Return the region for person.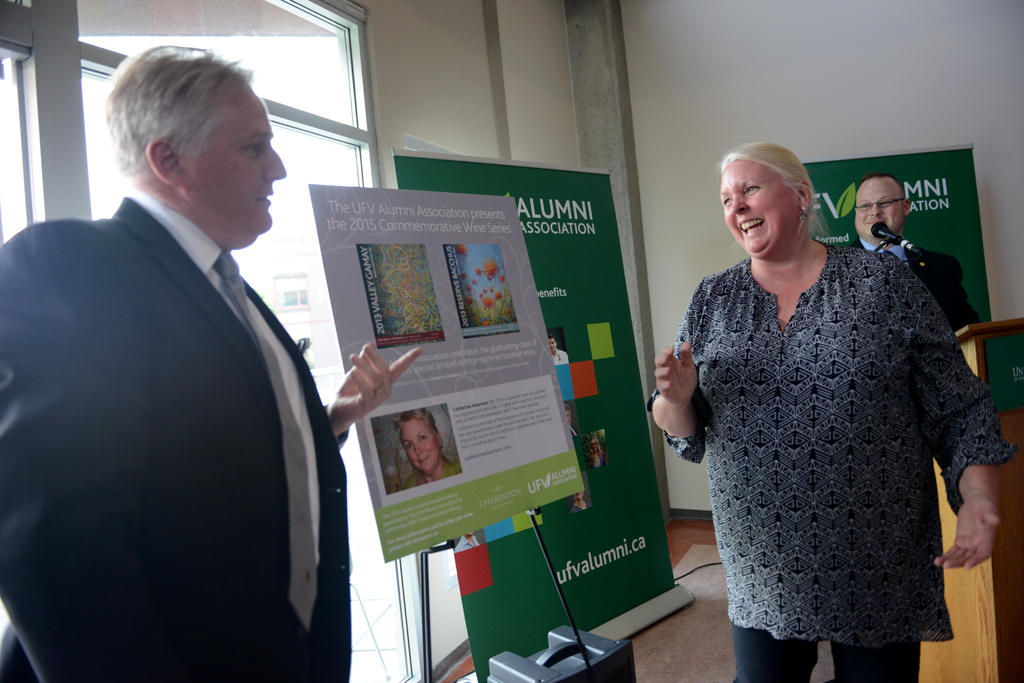
(37, 55, 330, 682).
